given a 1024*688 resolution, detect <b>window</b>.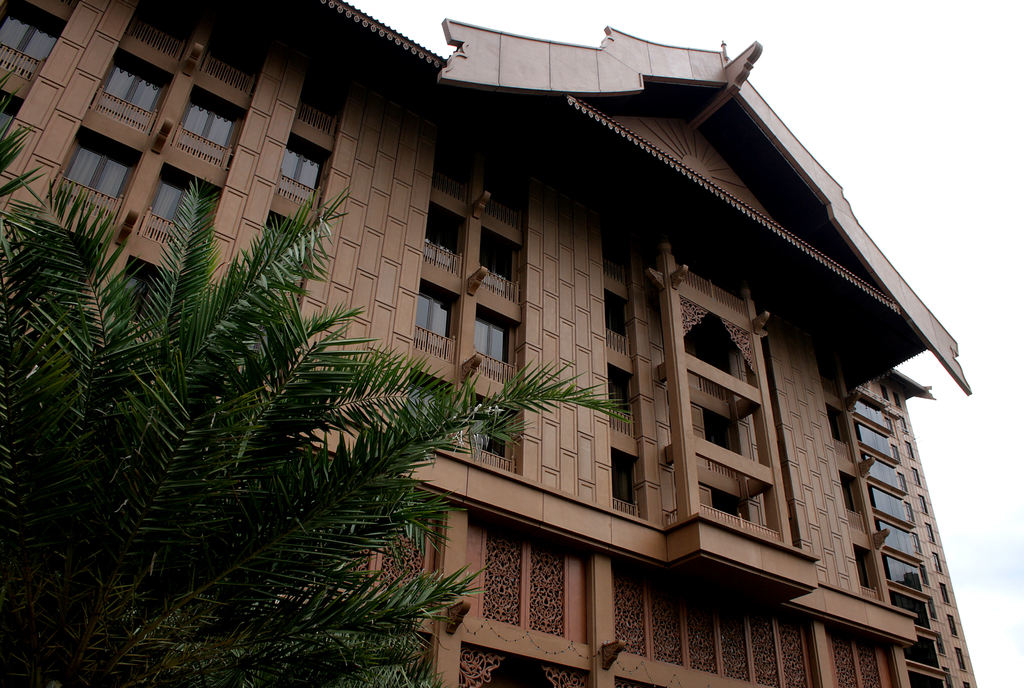
62,120,138,219.
